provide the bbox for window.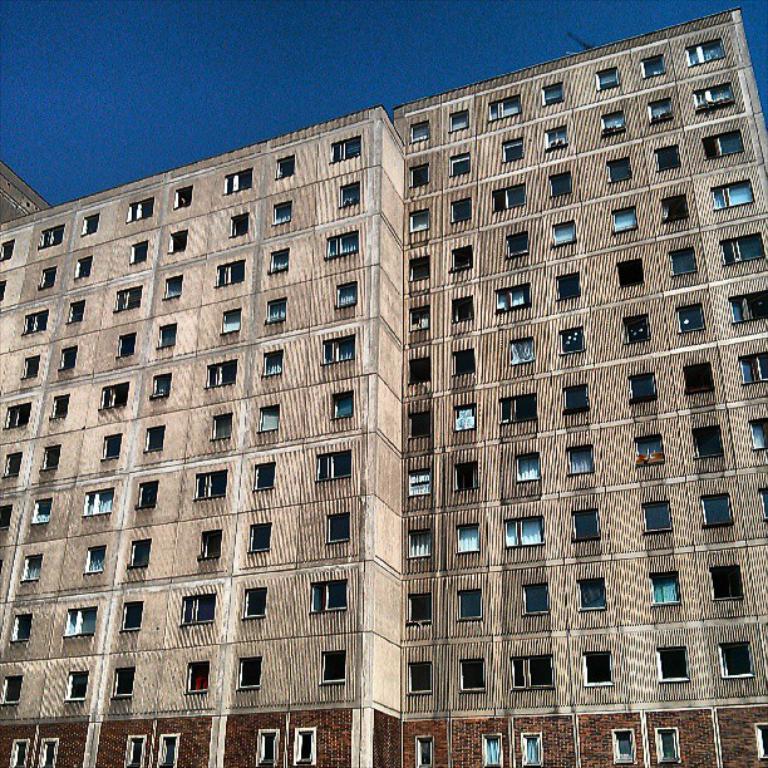
left=69, top=302, right=85, bottom=325.
